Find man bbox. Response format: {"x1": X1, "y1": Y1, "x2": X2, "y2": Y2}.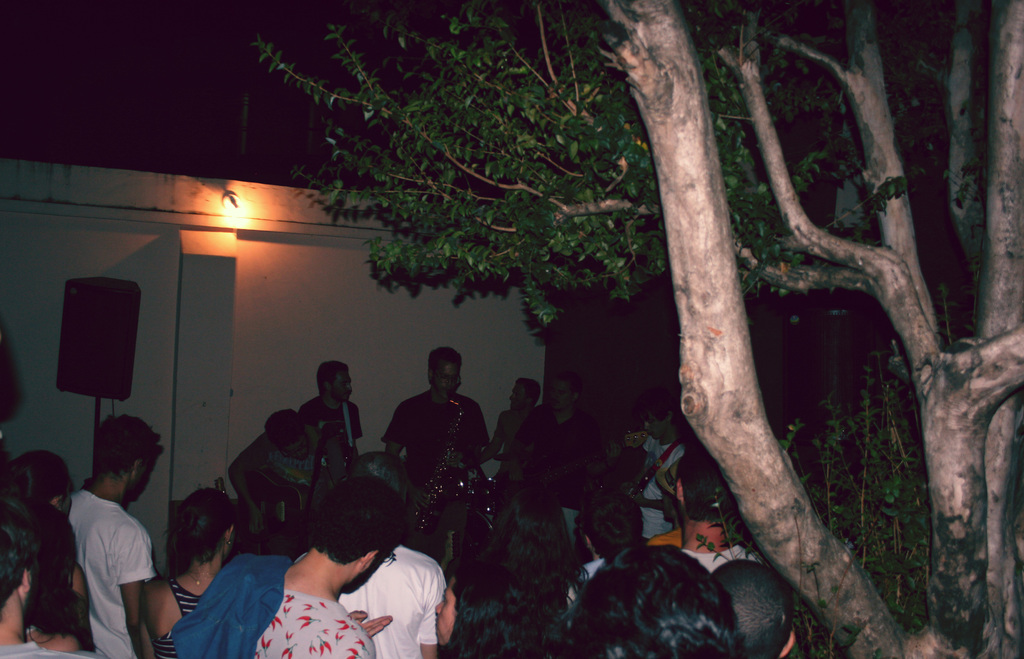
{"x1": 0, "y1": 504, "x2": 95, "y2": 658}.
